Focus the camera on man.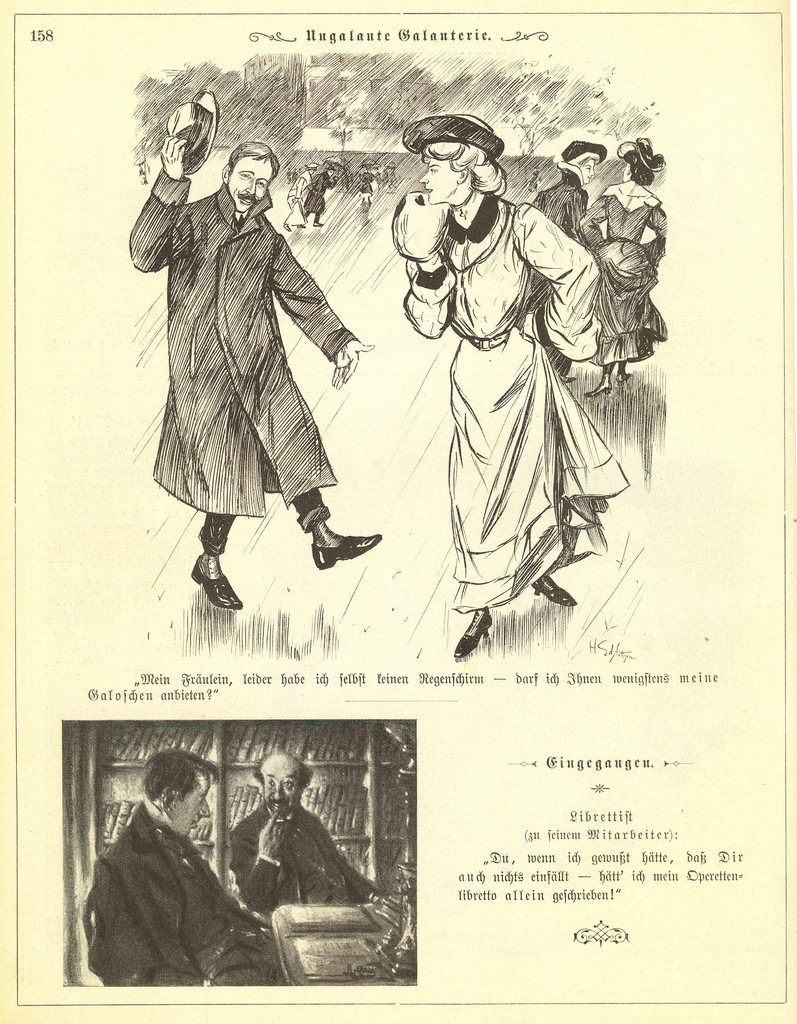
Focus region: (left=148, top=139, right=374, bottom=604).
